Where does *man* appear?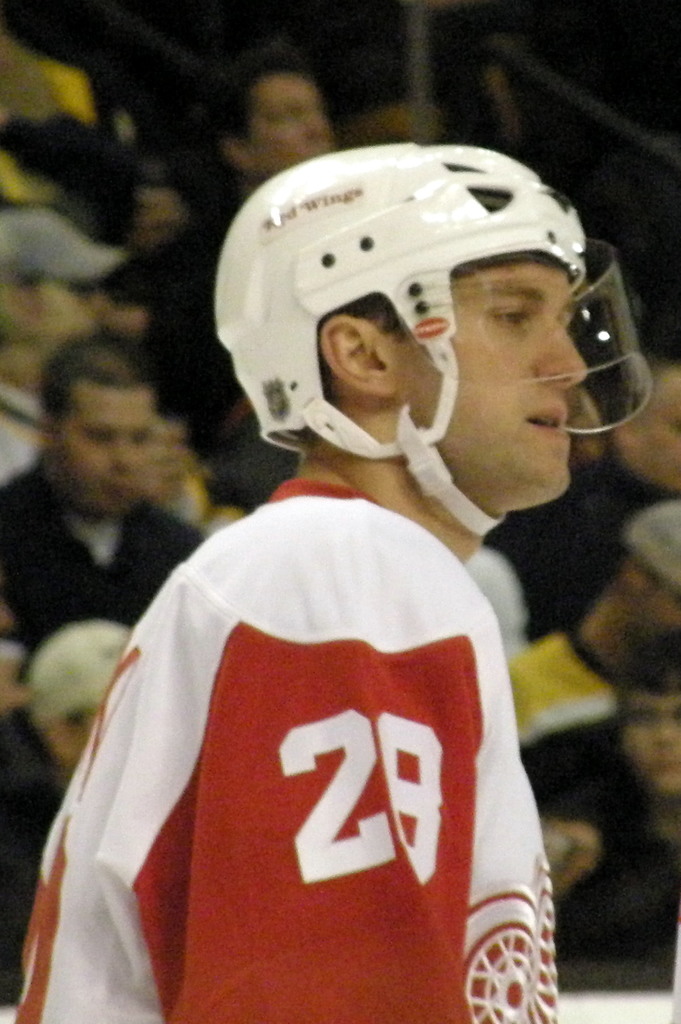
Appears at bbox=[563, 627, 680, 979].
